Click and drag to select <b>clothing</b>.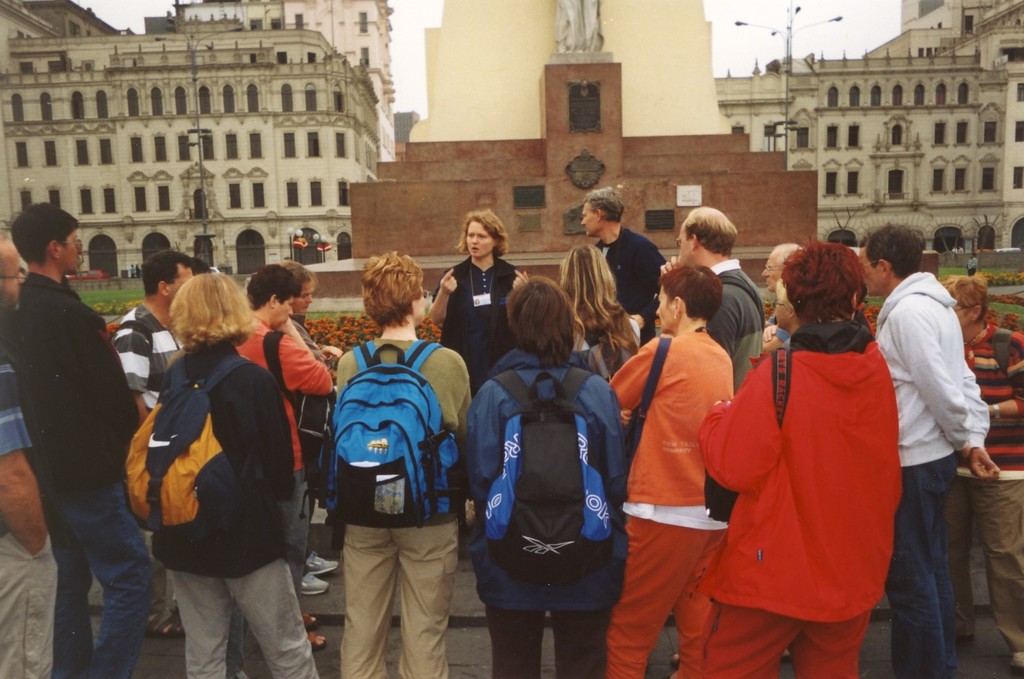
Selection: bbox=[230, 309, 337, 596].
